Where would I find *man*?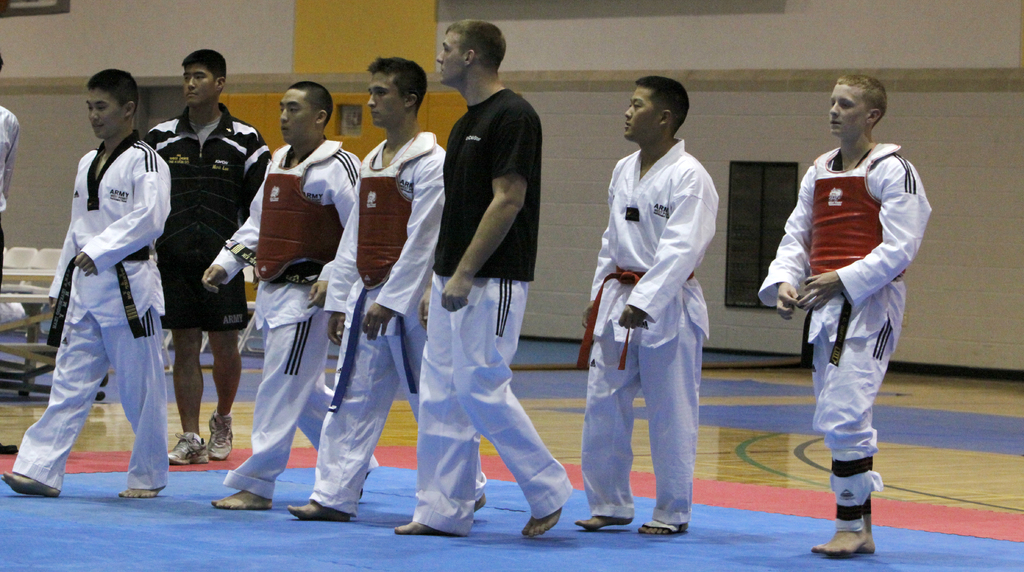
At 760/69/932/555.
